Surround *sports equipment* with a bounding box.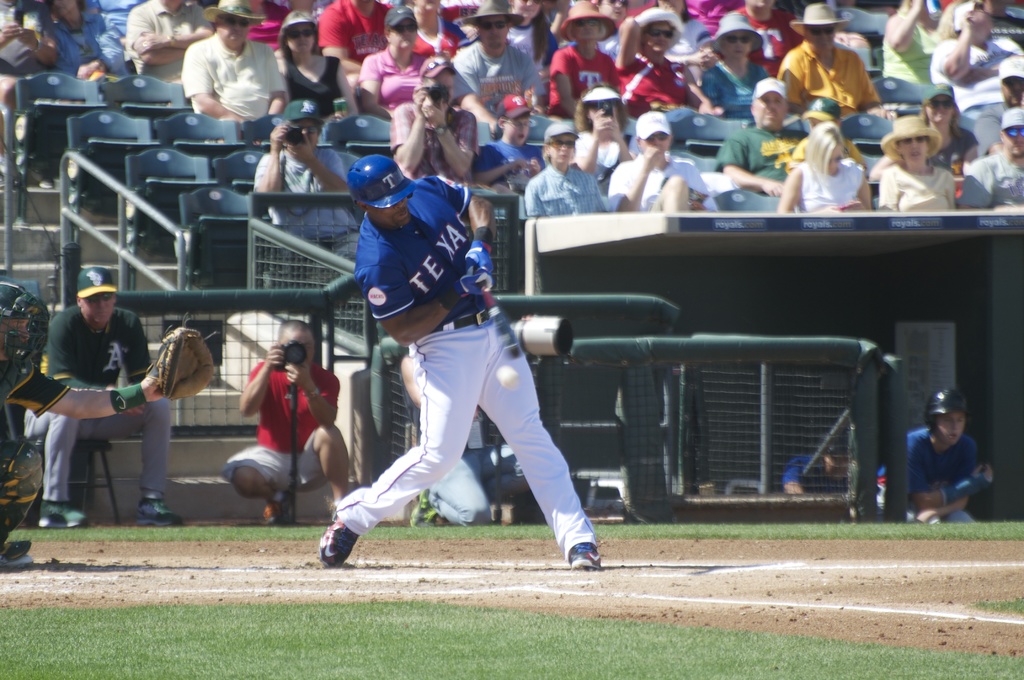
(344,155,415,209).
